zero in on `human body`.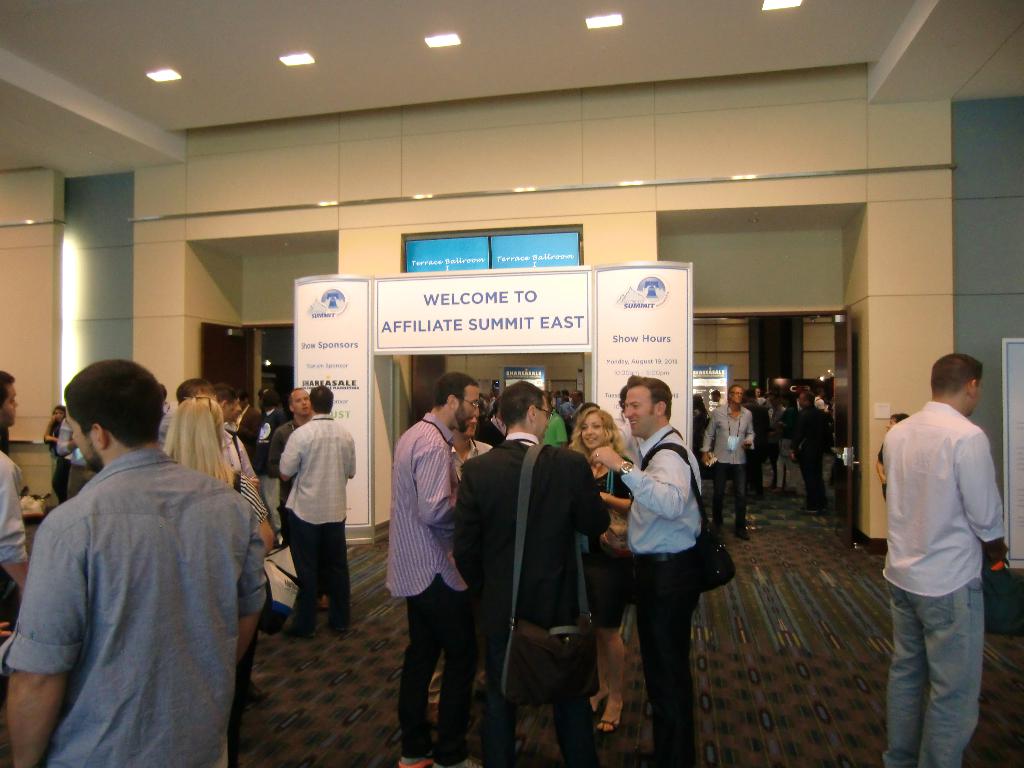
Zeroed in: [left=706, top=381, right=751, bottom=534].
